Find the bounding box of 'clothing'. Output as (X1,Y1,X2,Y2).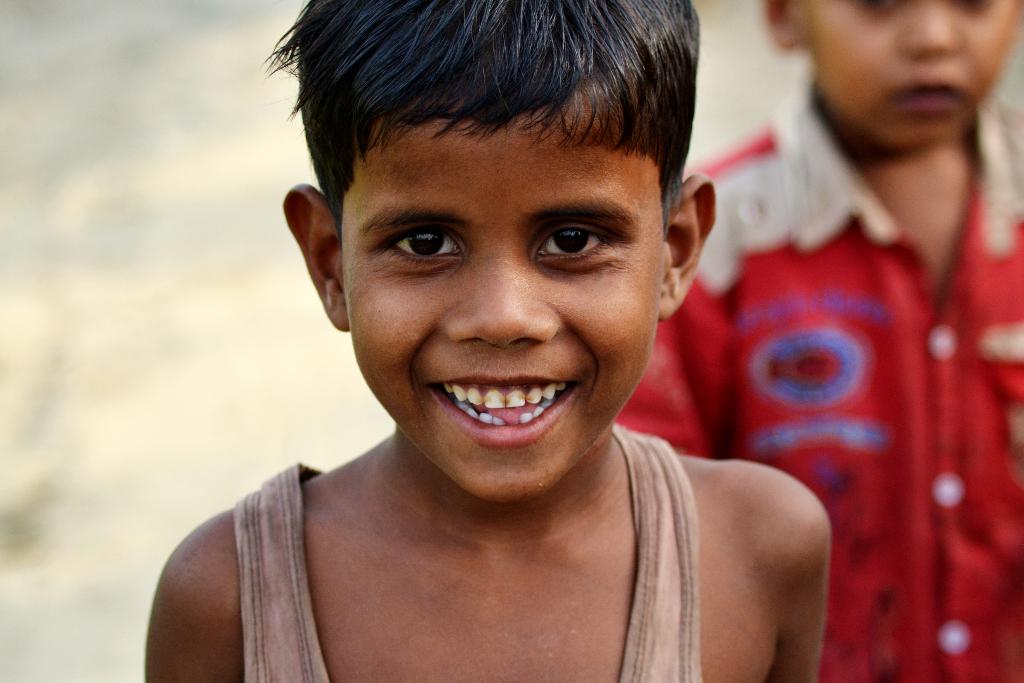
(623,89,1023,682).
